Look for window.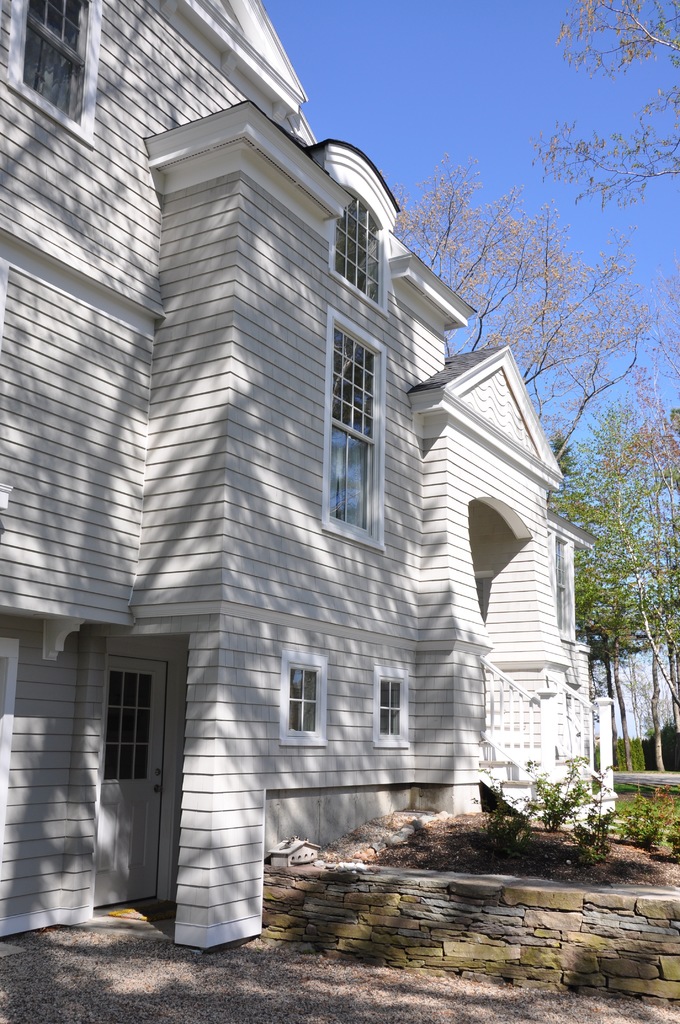
Found: rect(289, 665, 329, 739).
